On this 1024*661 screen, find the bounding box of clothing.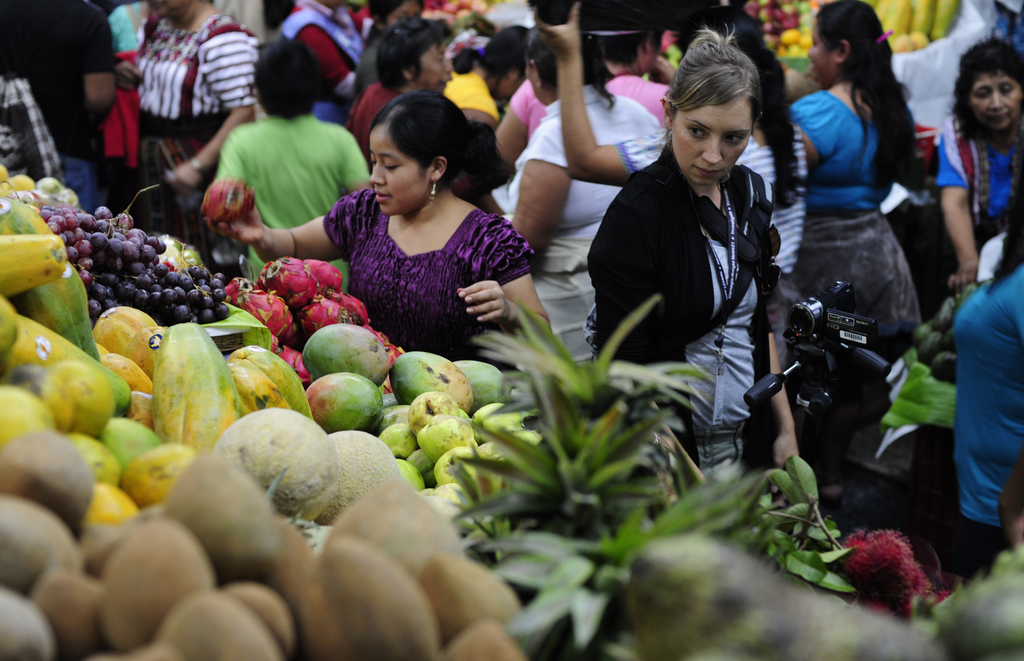
Bounding box: (x1=111, y1=0, x2=144, y2=184).
